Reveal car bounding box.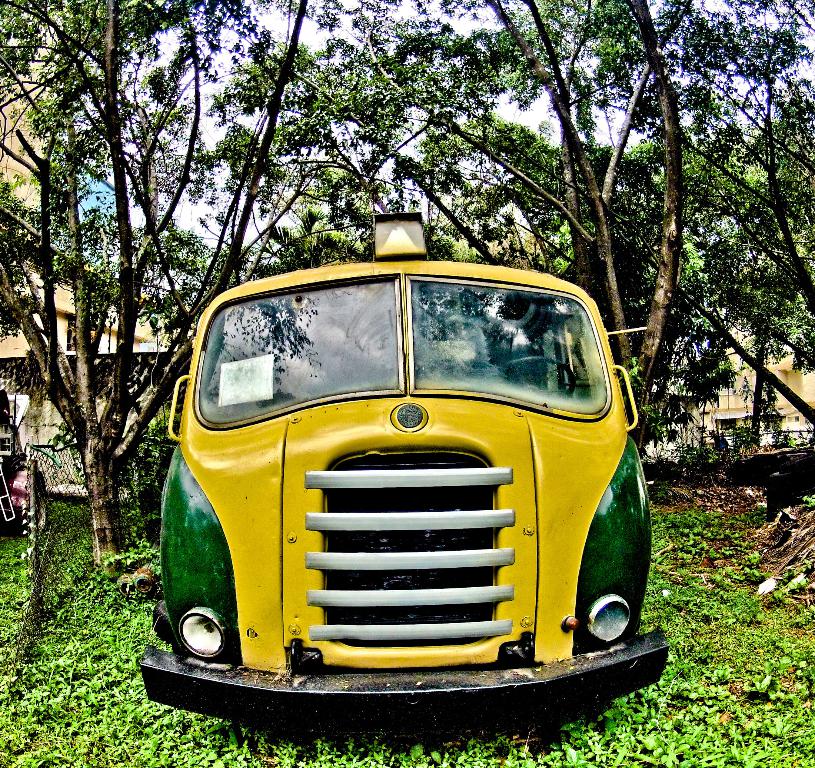
Revealed: box(125, 238, 636, 733).
